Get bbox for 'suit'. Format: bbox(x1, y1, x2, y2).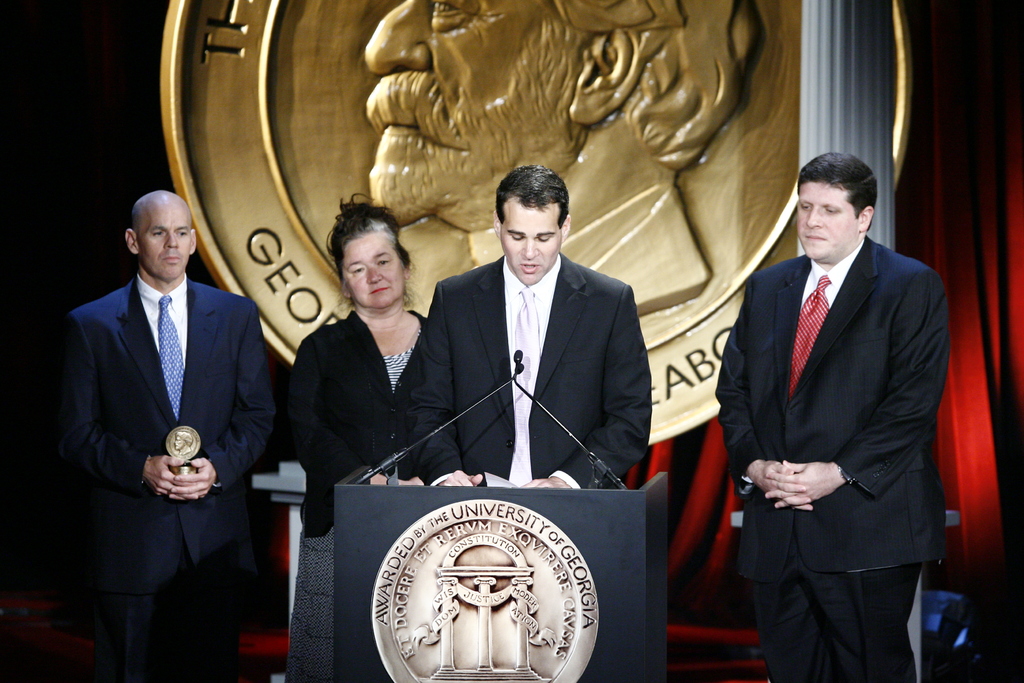
bbox(718, 140, 957, 679).
